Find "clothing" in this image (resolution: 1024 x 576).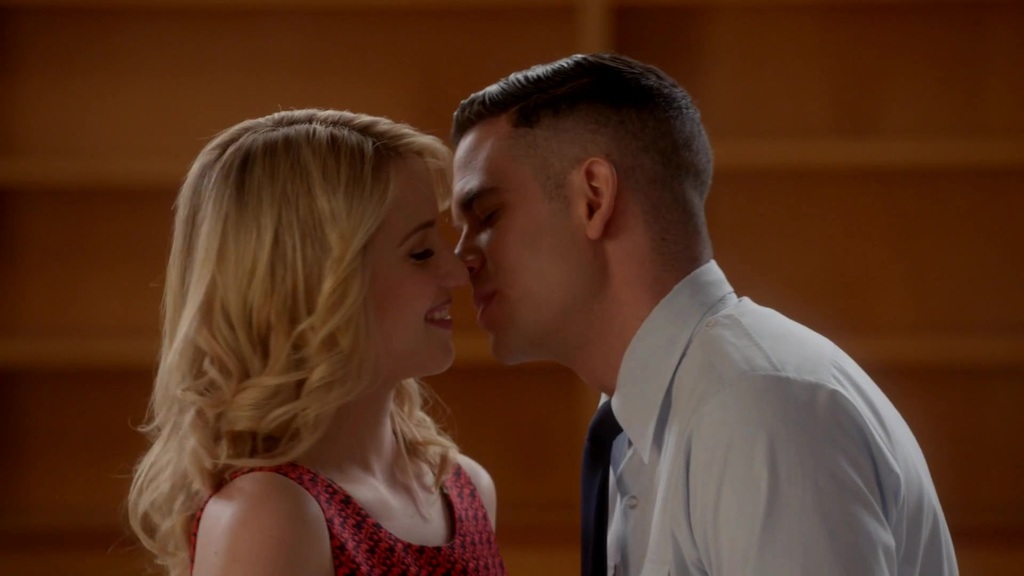
box=[189, 436, 515, 575].
